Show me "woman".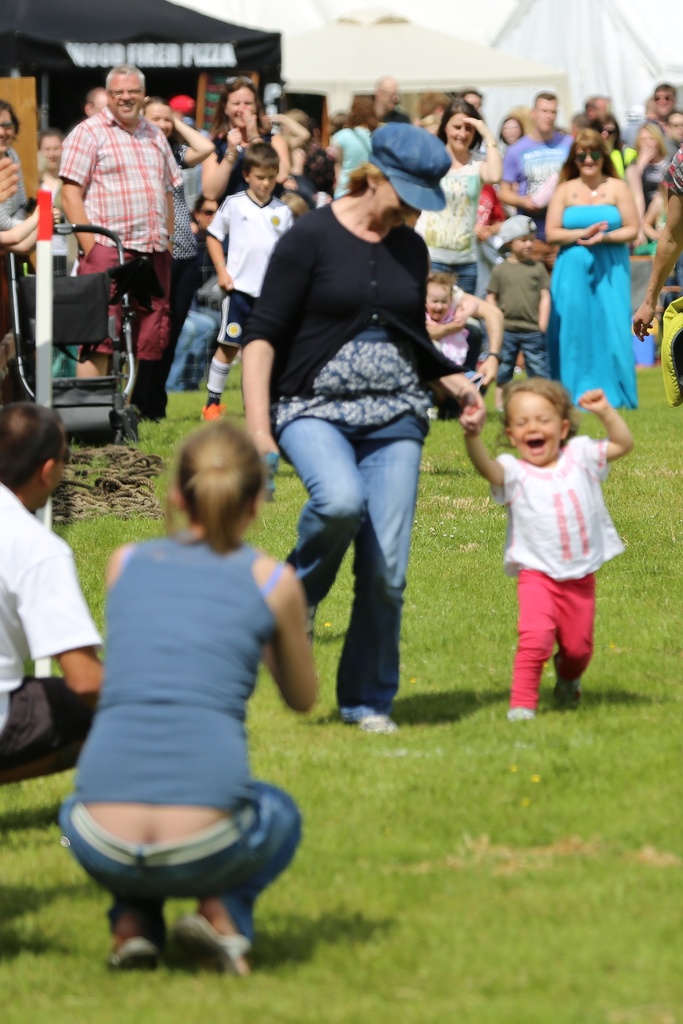
"woman" is here: [38,398,309,1000].
